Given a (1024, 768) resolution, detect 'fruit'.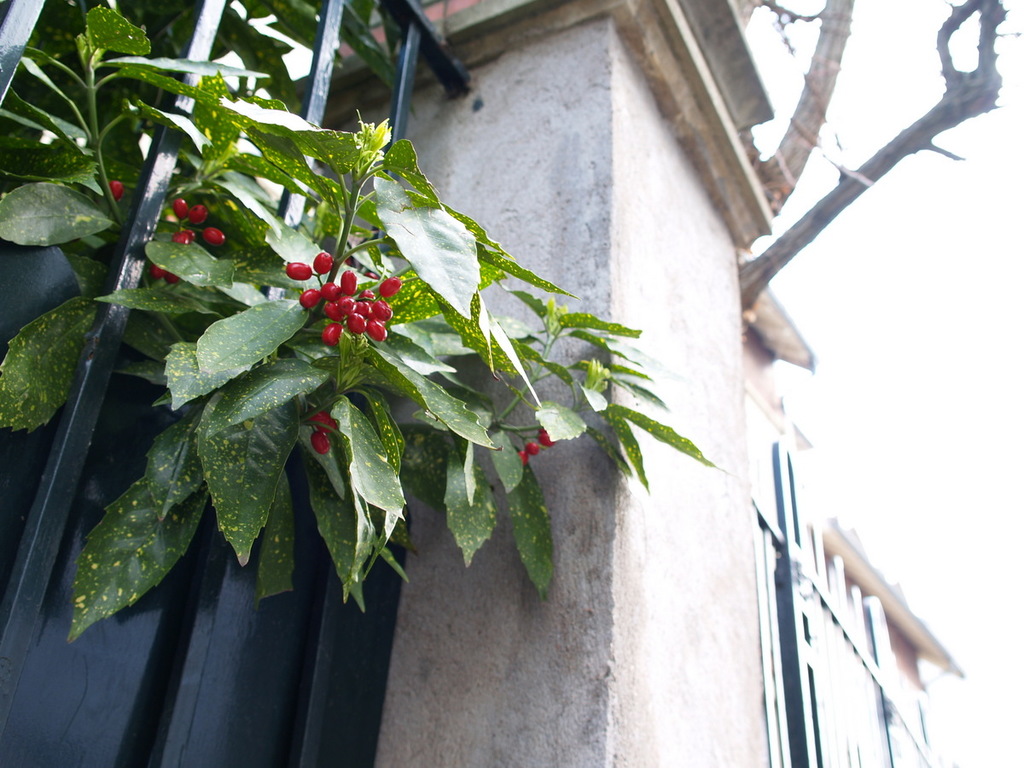
108 179 122 201.
